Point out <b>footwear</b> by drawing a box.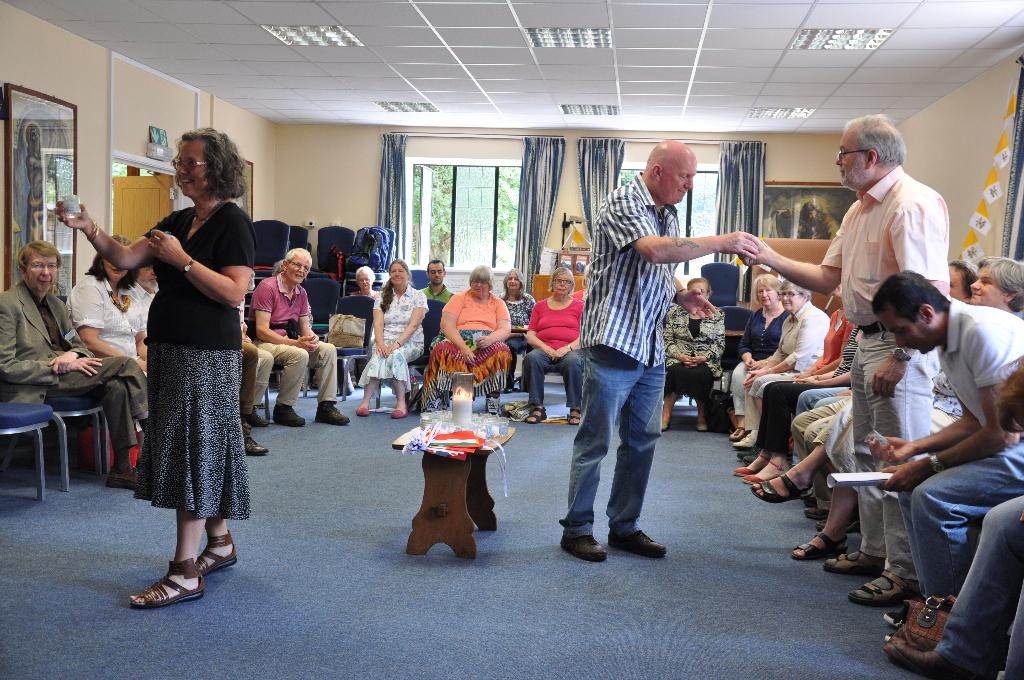
pyautogui.locateOnScreen(743, 471, 767, 490).
